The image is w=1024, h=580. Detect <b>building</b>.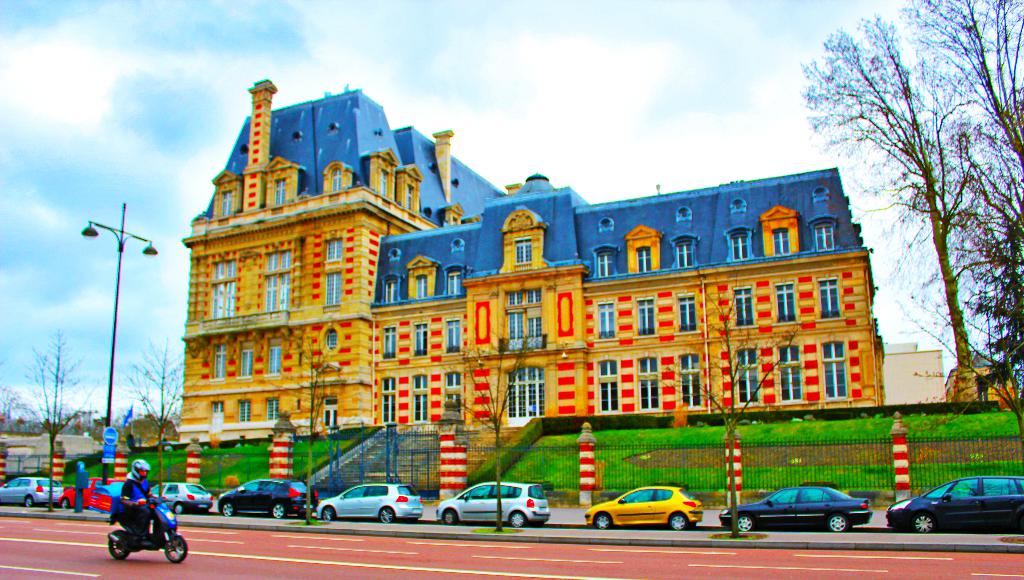
Detection: 943/358/1014/407.
